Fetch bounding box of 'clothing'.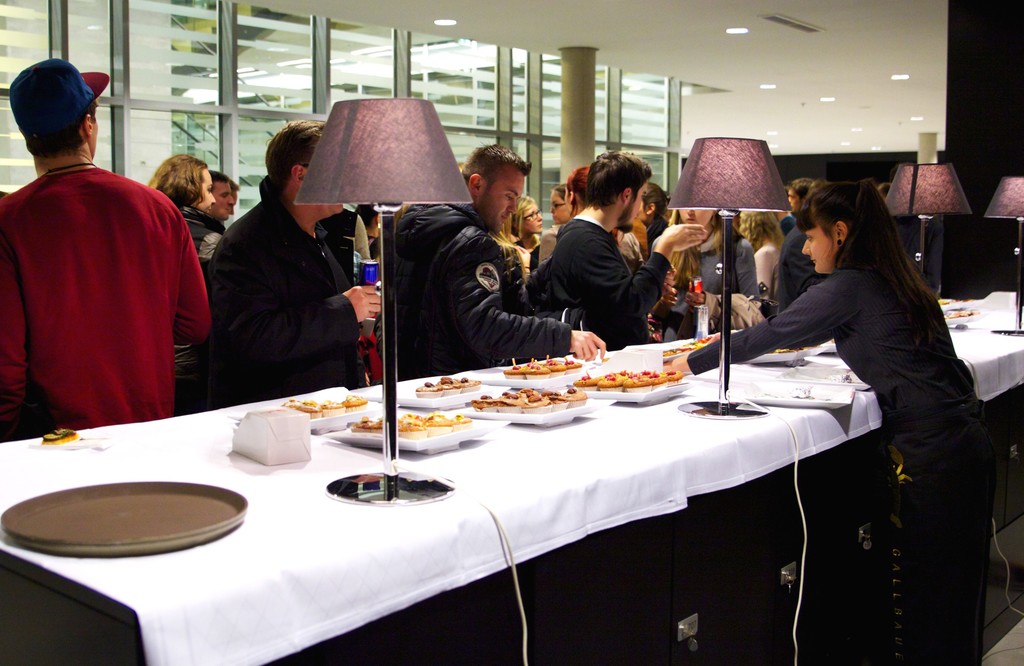
Bbox: region(747, 237, 790, 296).
